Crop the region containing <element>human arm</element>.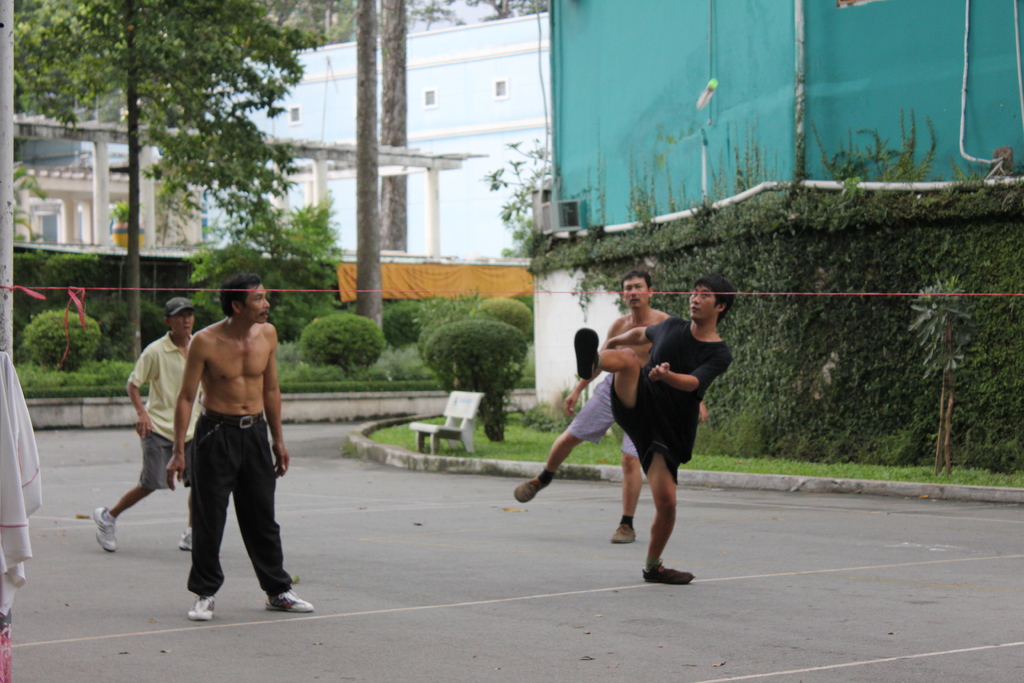
Crop region: <bbox>600, 318, 673, 360</bbox>.
